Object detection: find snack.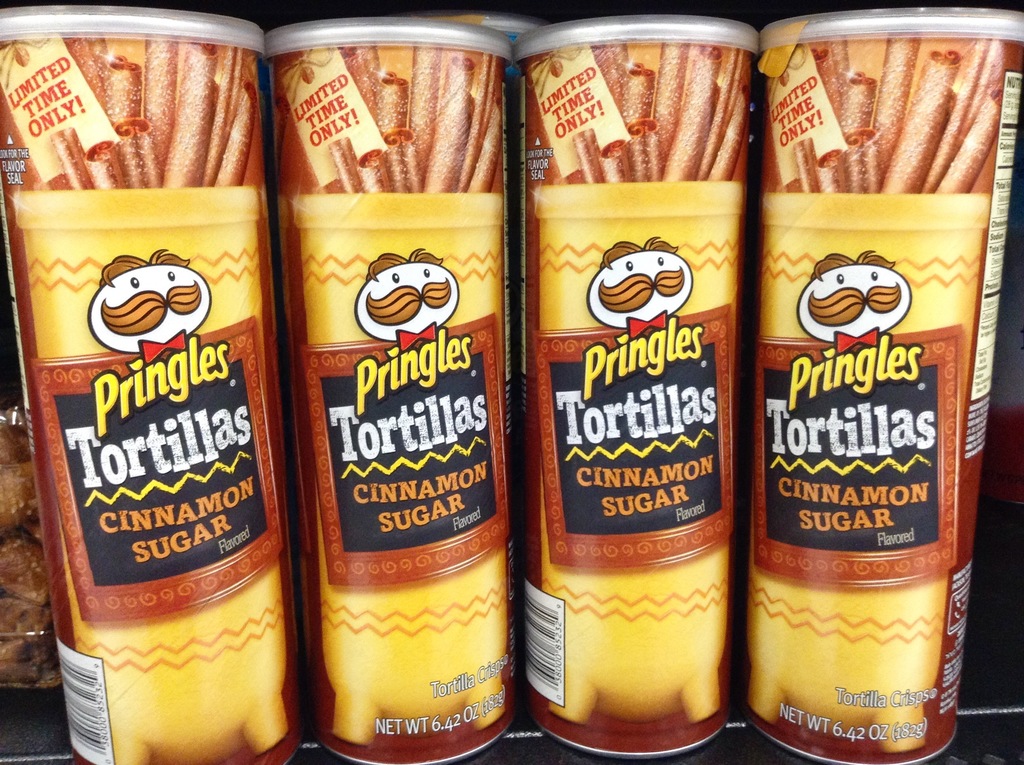
[271,36,512,735].
